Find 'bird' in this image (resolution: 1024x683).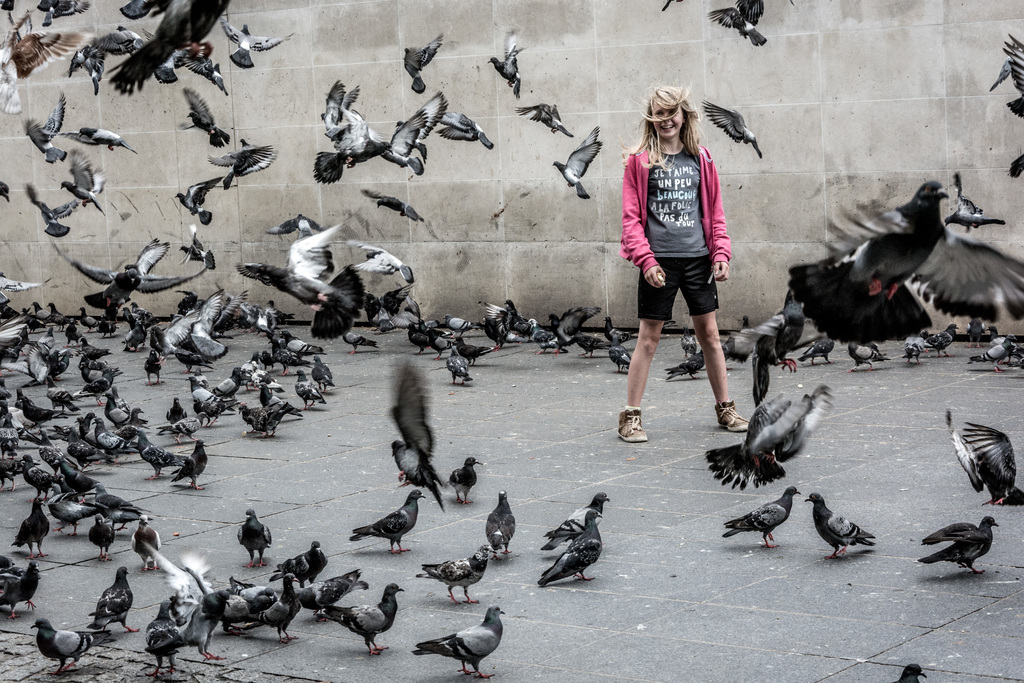
left=360, top=186, right=427, bottom=225.
